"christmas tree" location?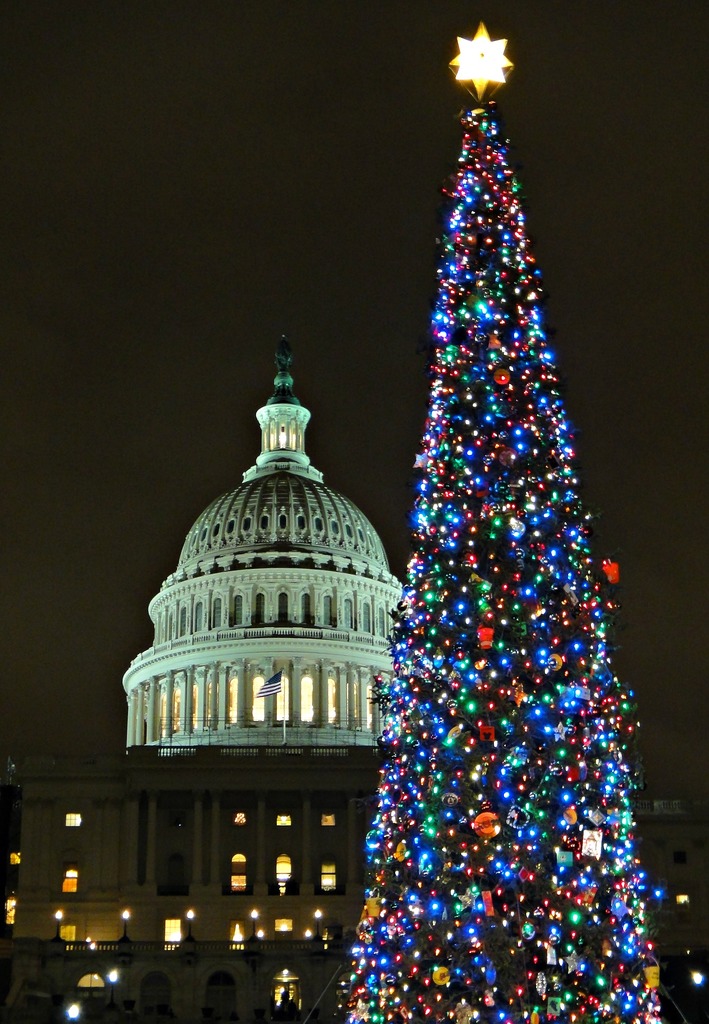
348,54,661,1023
